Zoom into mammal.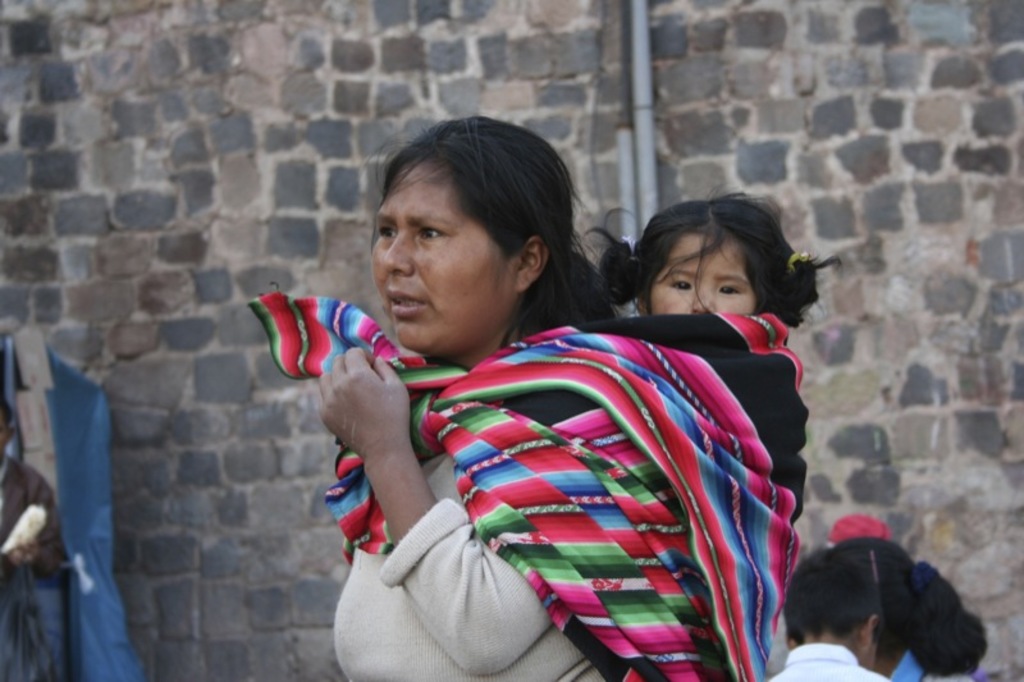
Zoom target: 580 192 835 324.
